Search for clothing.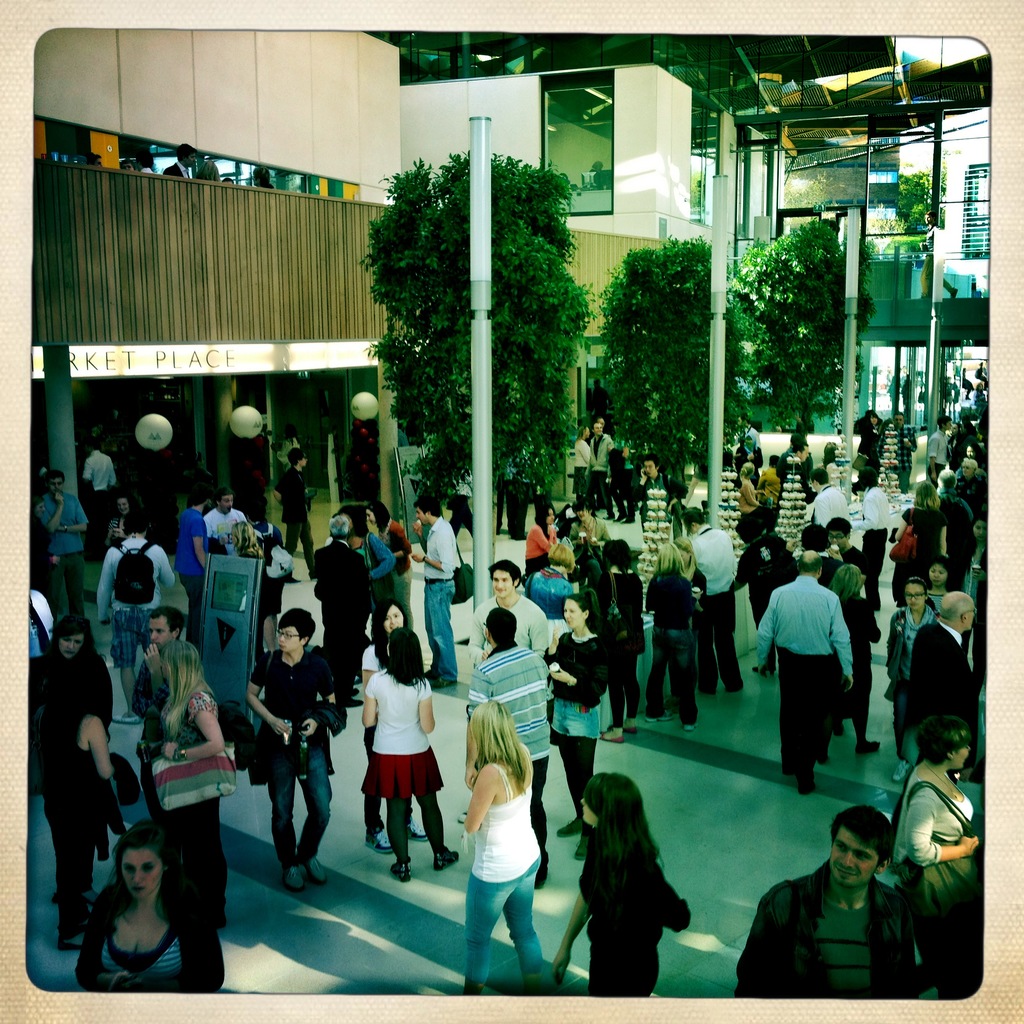
Found at bbox=(883, 600, 942, 730).
